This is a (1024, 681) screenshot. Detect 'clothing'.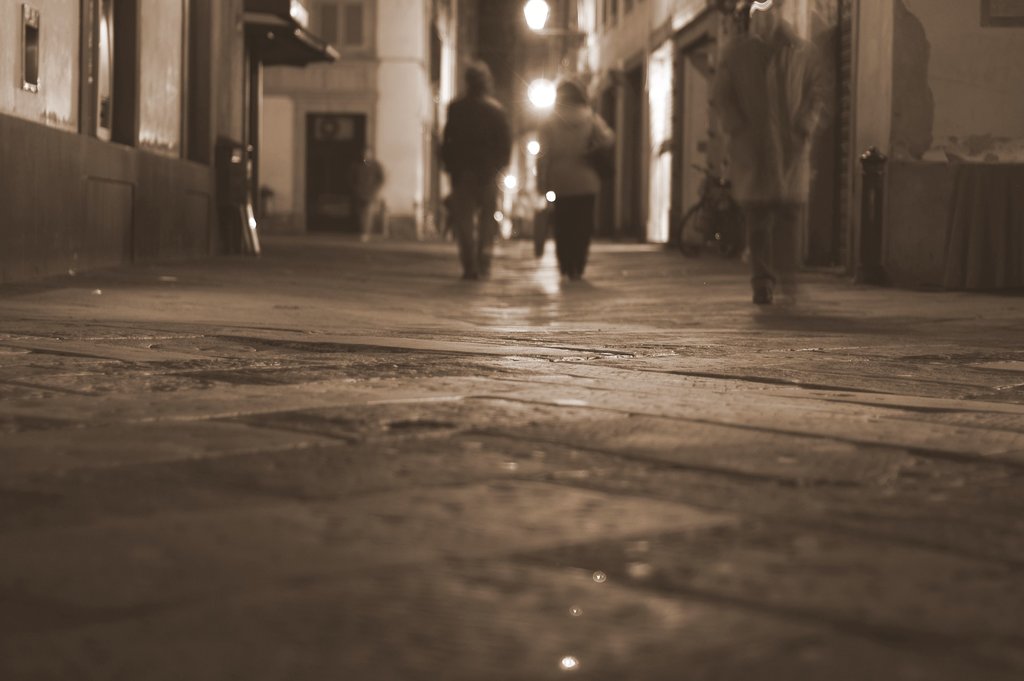
left=716, top=18, right=825, bottom=292.
